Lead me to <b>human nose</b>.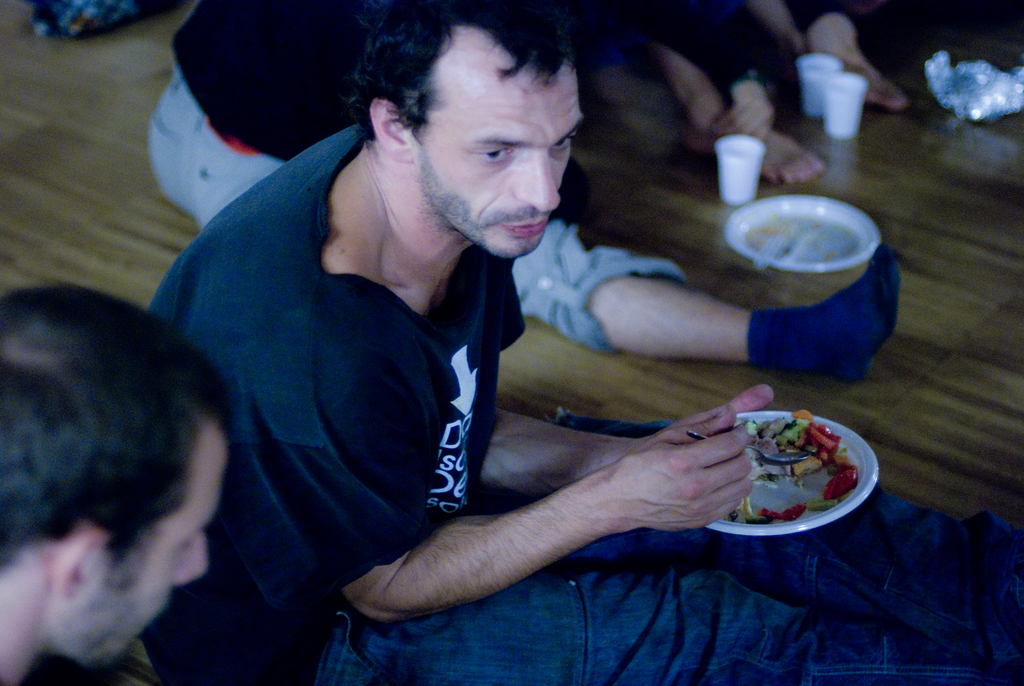
Lead to detection(499, 136, 556, 213).
